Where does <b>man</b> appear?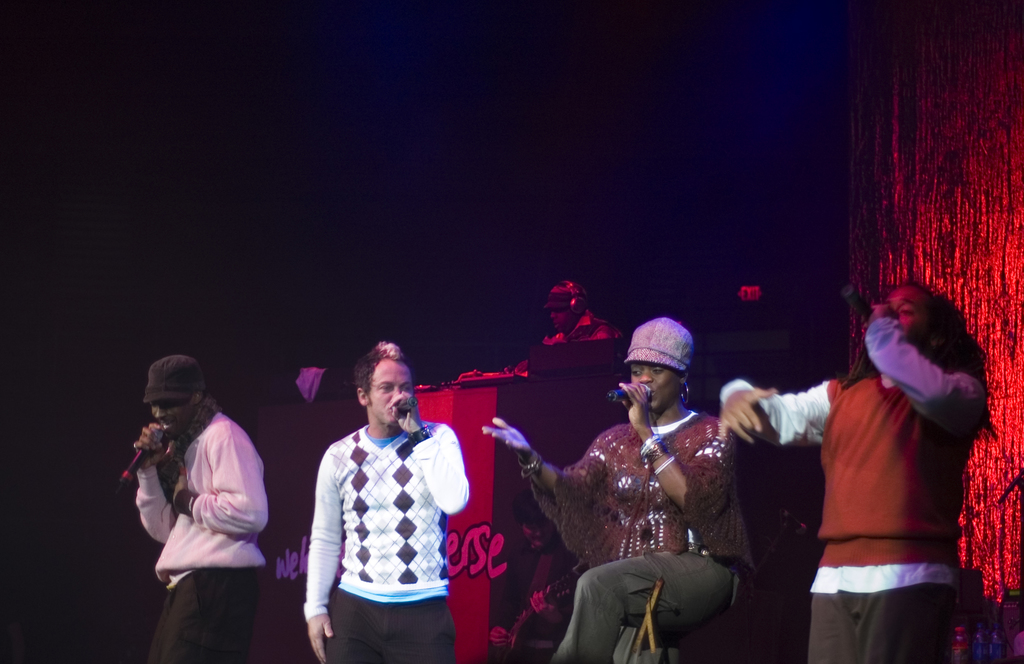
Appears at box(720, 280, 986, 663).
